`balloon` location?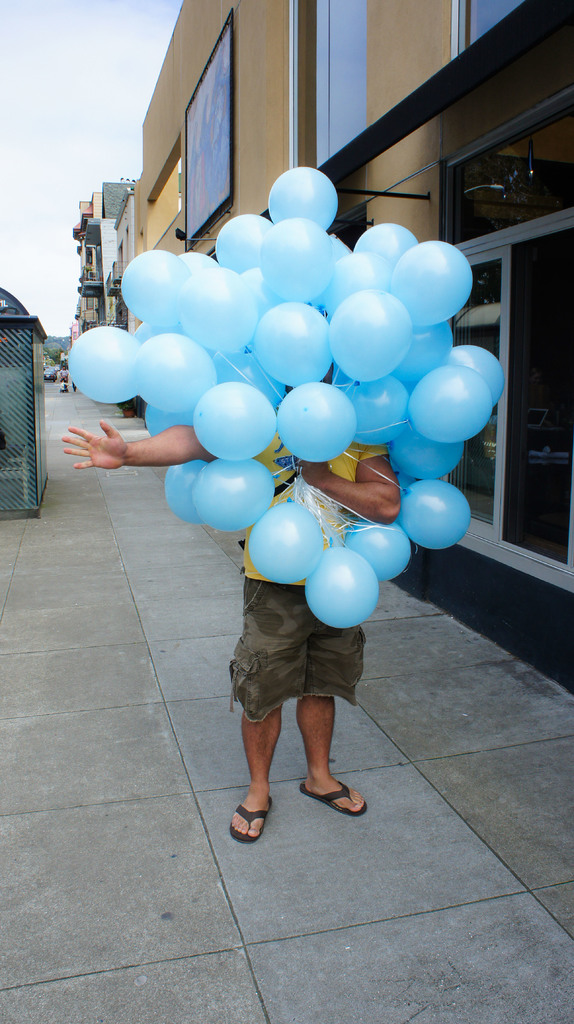
271/381/360/462
